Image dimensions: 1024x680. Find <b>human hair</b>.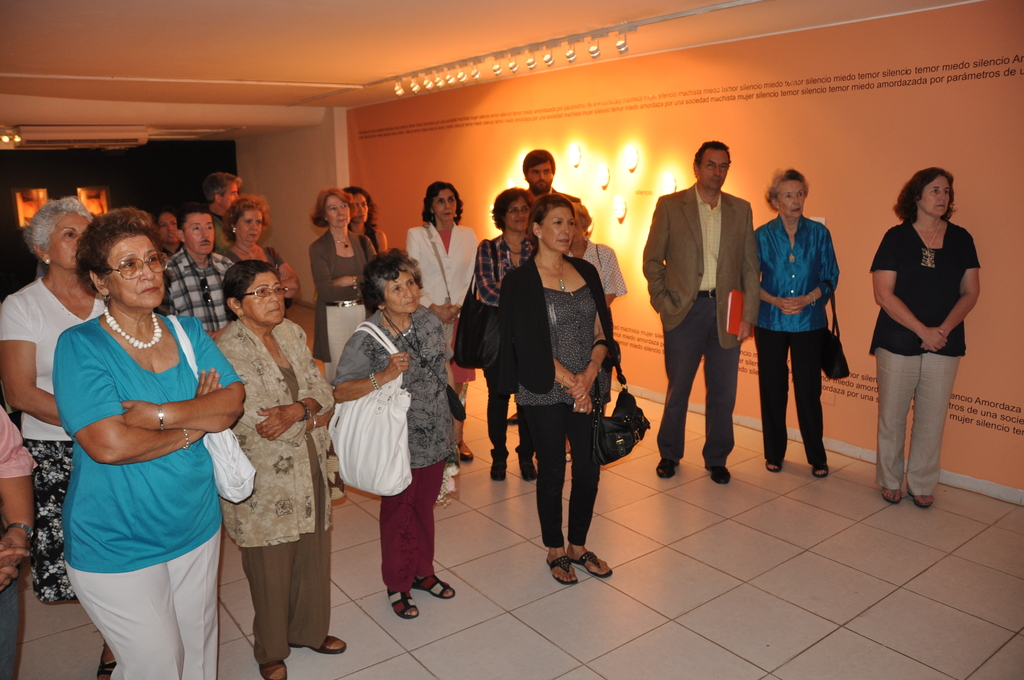
left=203, top=169, right=241, bottom=187.
